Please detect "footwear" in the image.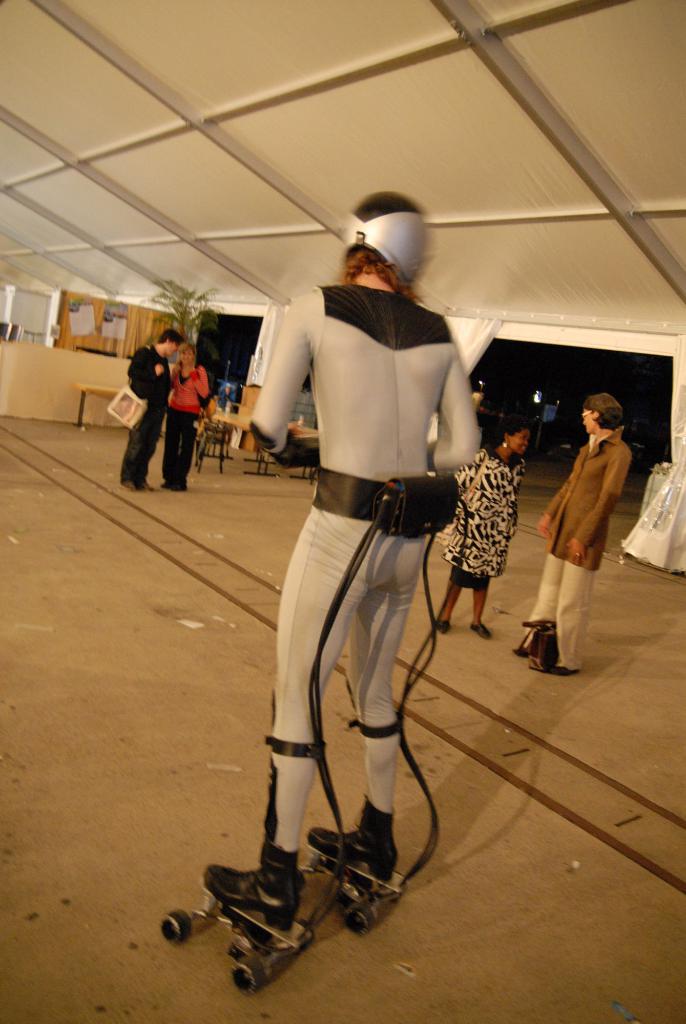
[122,477,137,495].
